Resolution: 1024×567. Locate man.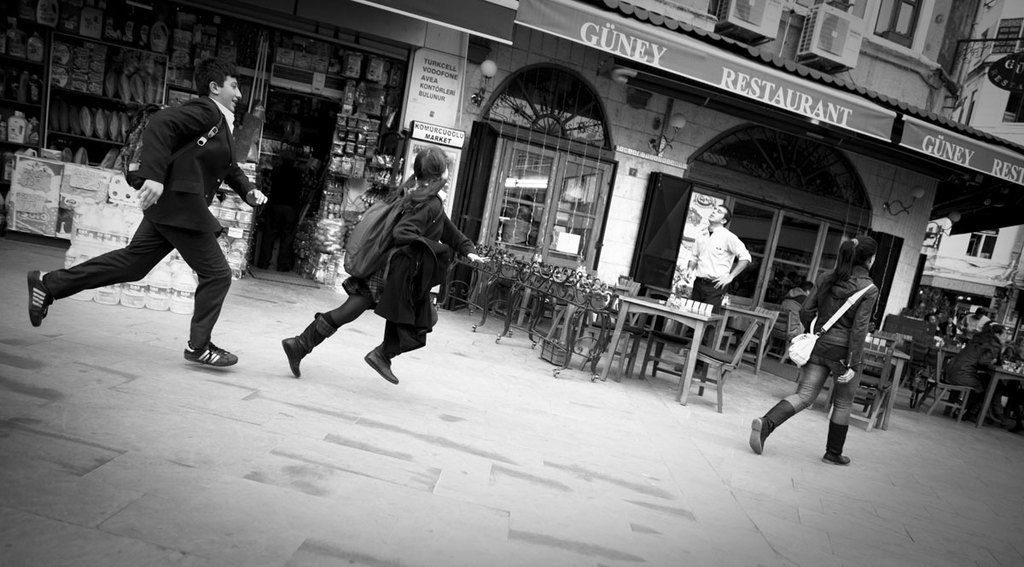
box=[498, 207, 539, 245].
